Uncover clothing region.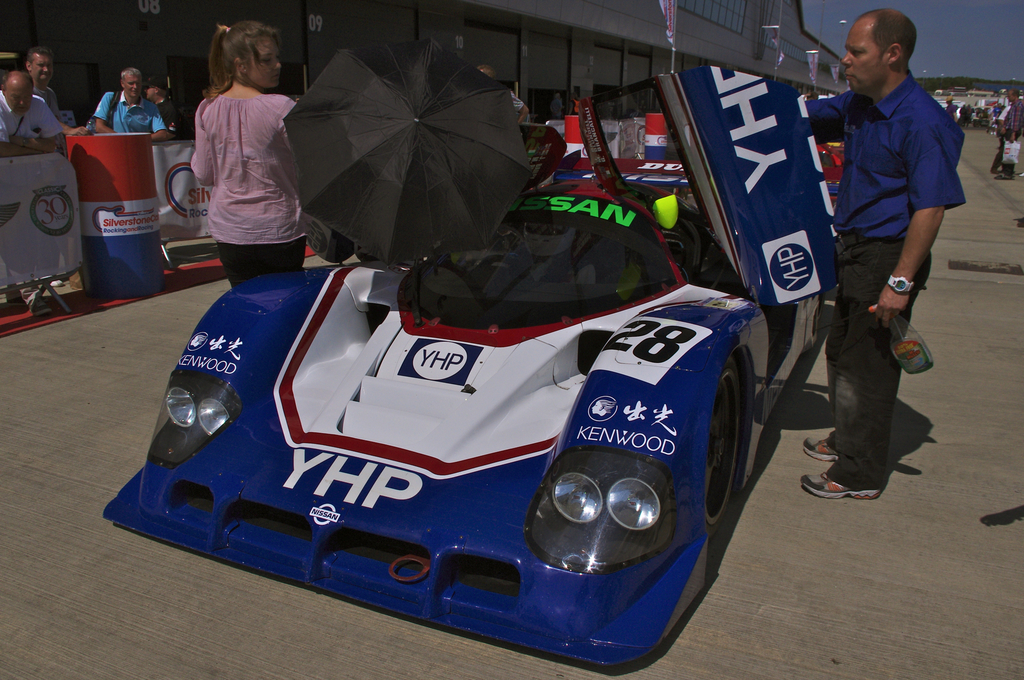
Uncovered: detection(811, 72, 963, 492).
